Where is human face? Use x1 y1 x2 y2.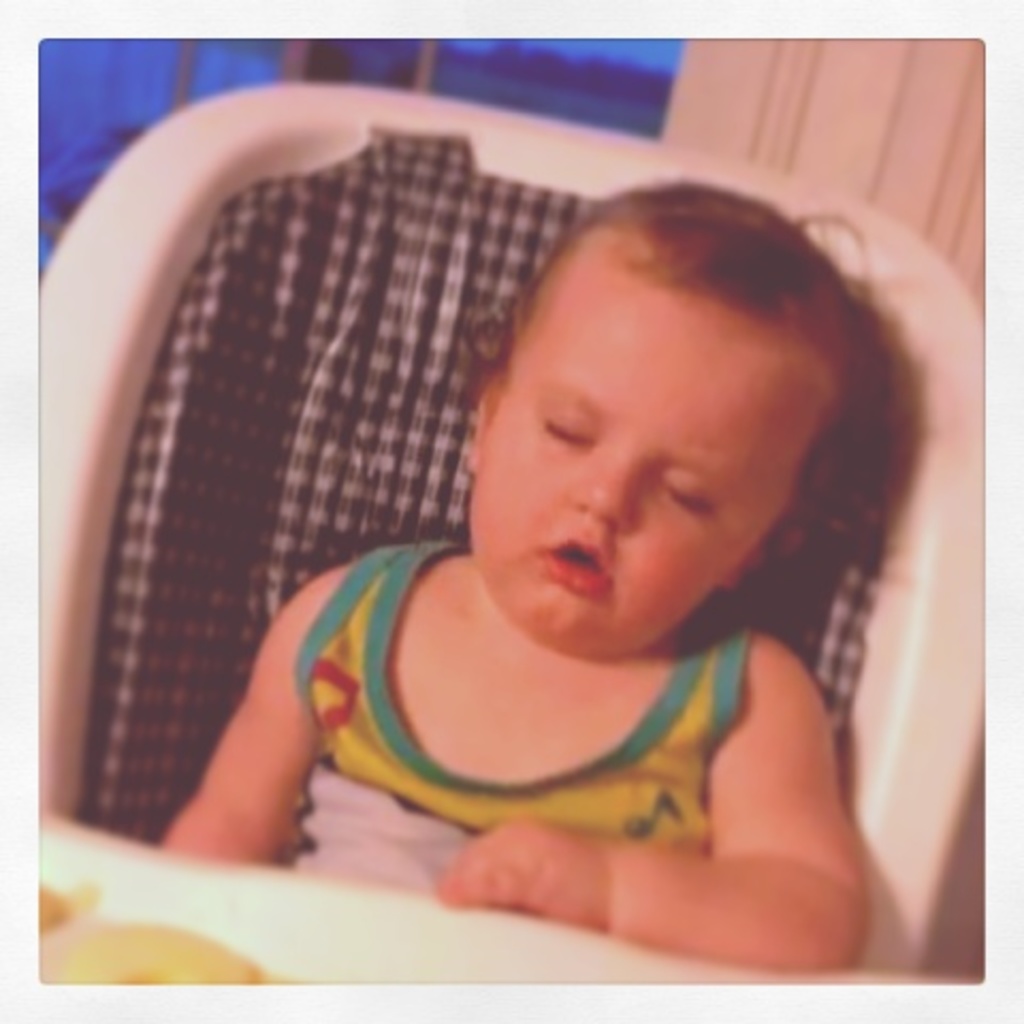
463 258 832 653.
